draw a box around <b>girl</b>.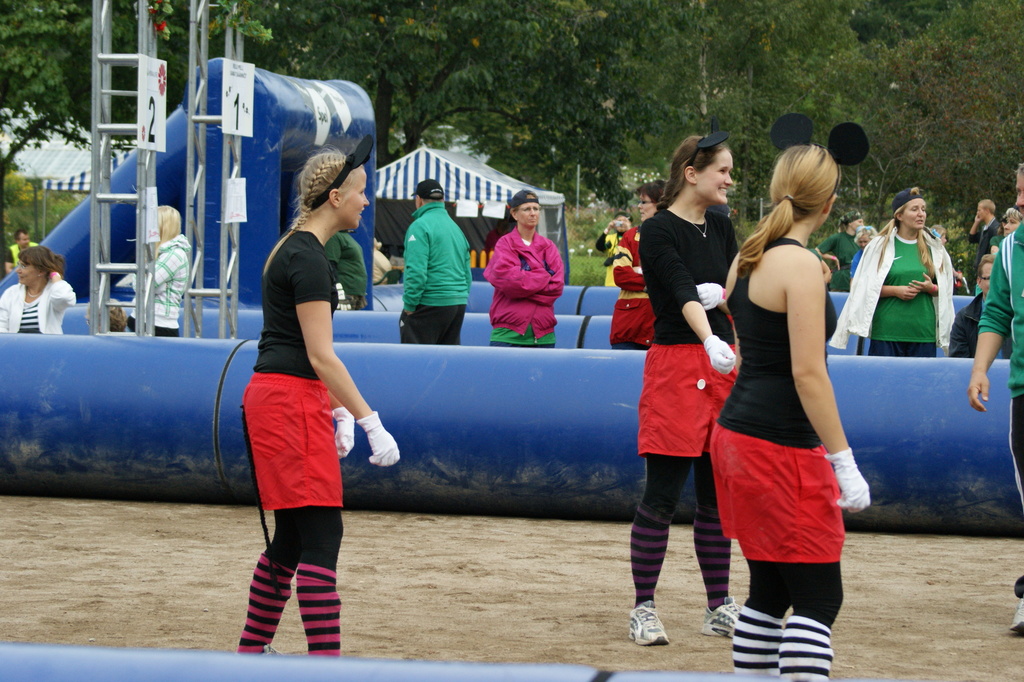
<box>623,129,745,640</box>.
